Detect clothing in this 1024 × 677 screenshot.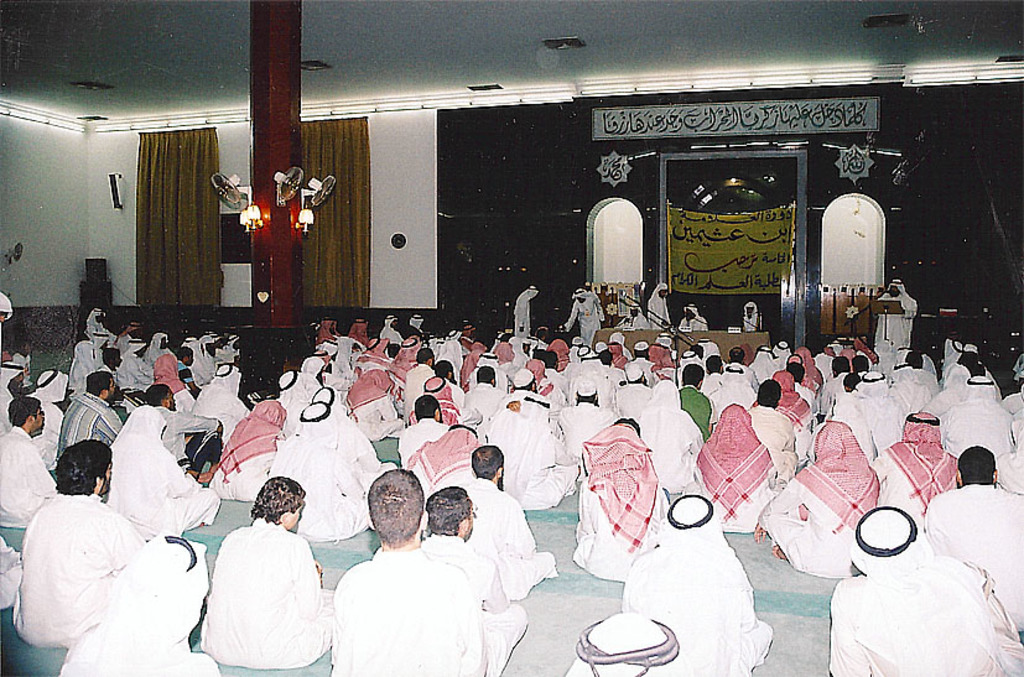
Detection: <box>396,416,453,462</box>.
